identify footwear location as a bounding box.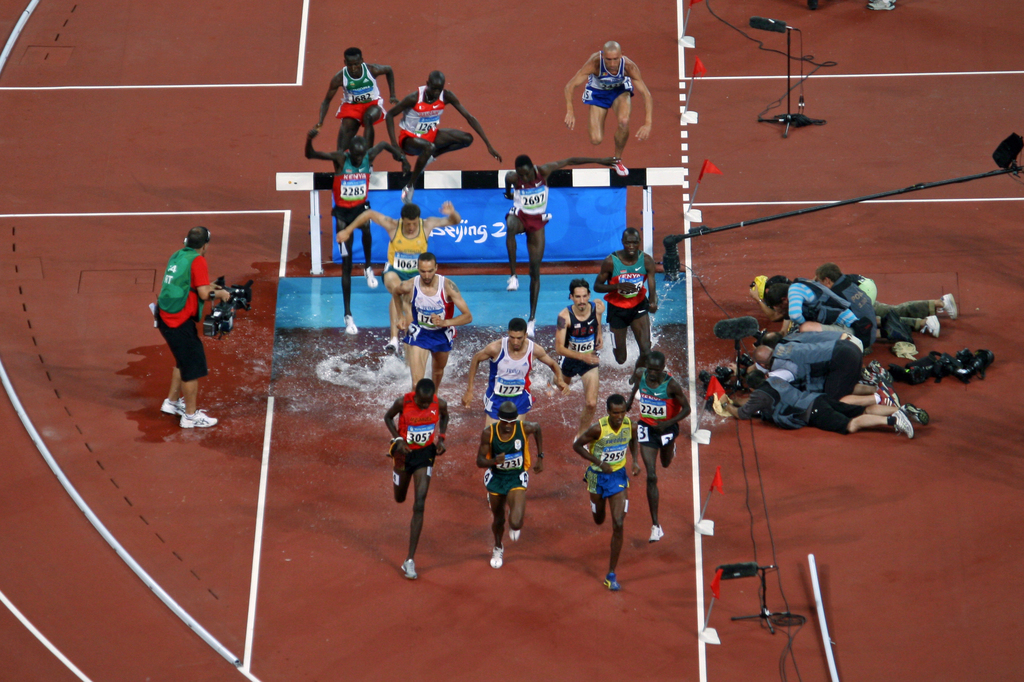
bbox(399, 561, 418, 580).
